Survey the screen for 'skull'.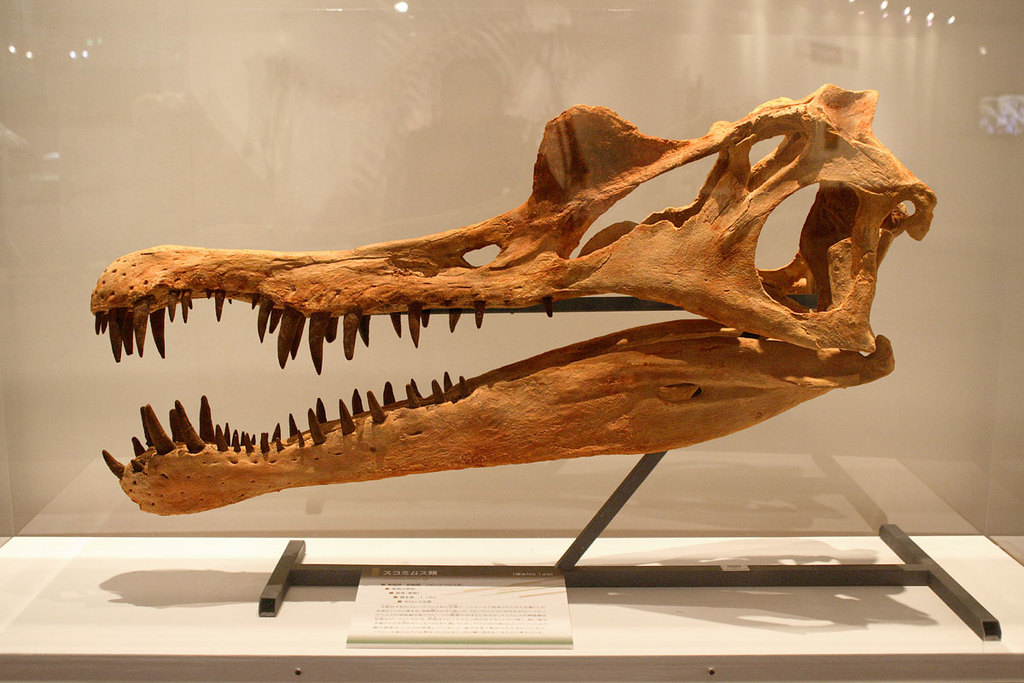
Survey found: region(90, 79, 939, 516).
